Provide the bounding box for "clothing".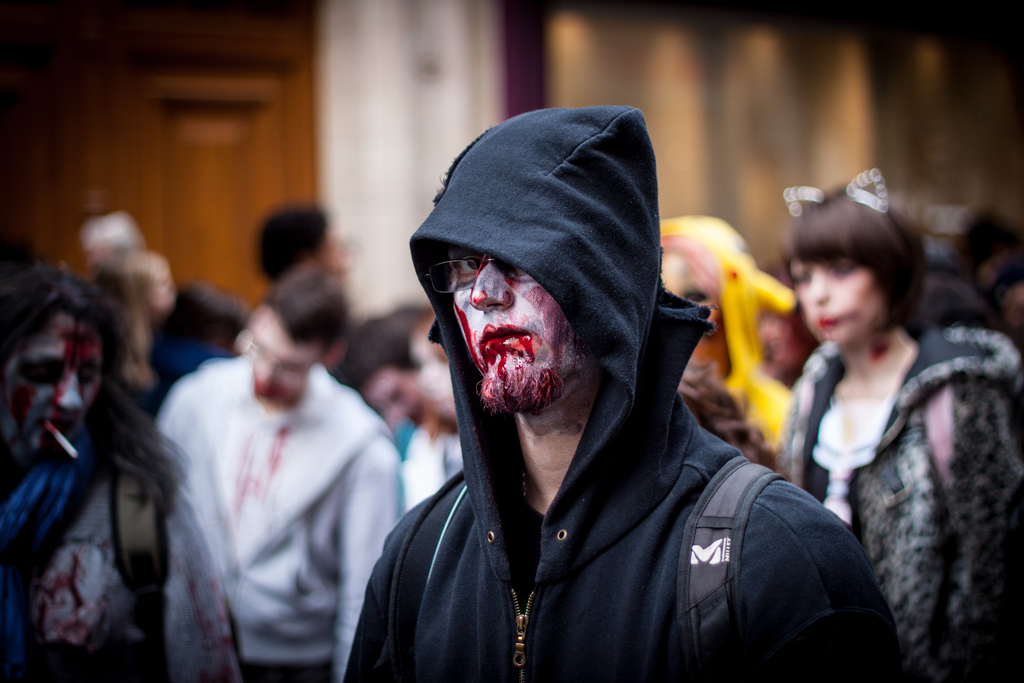
locate(0, 419, 238, 682).
